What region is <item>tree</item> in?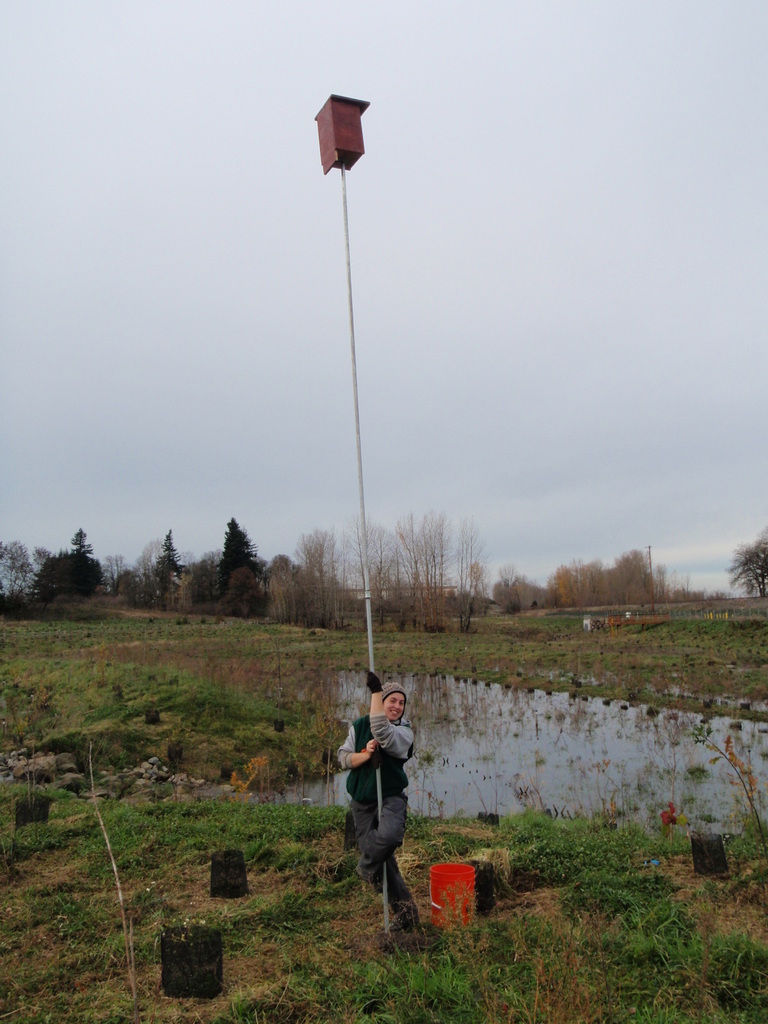
<bbox>541, 538, 682, 614</bbox>.
